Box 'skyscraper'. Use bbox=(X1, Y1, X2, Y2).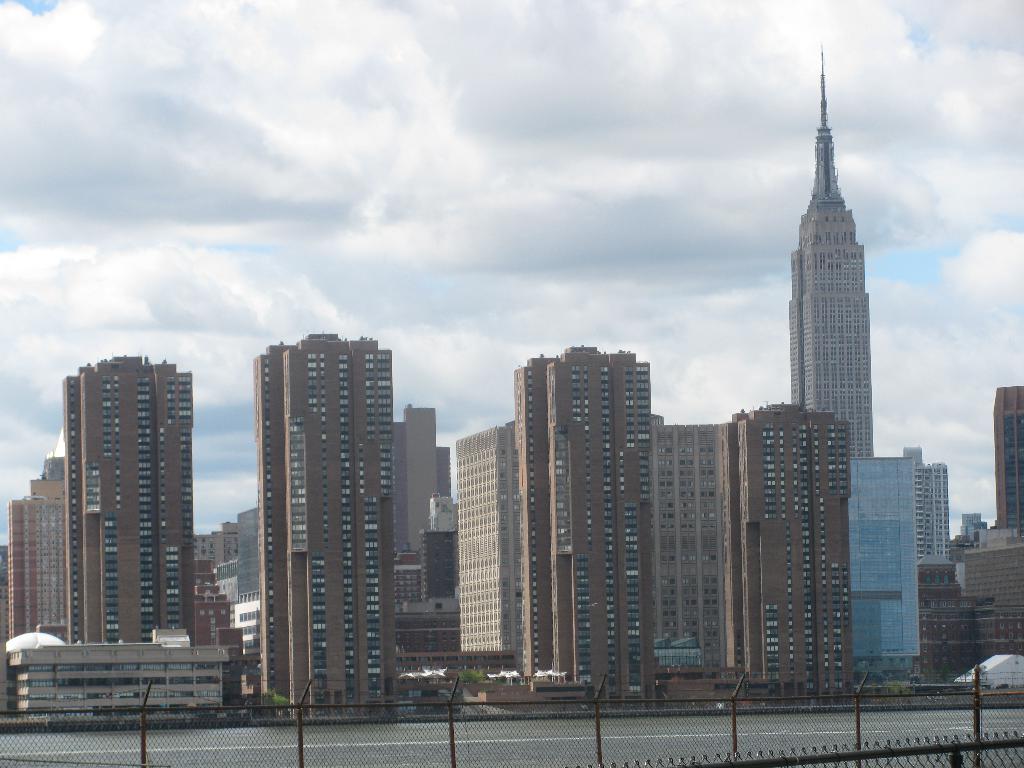
bbox=(654, 420, 738, 710).
